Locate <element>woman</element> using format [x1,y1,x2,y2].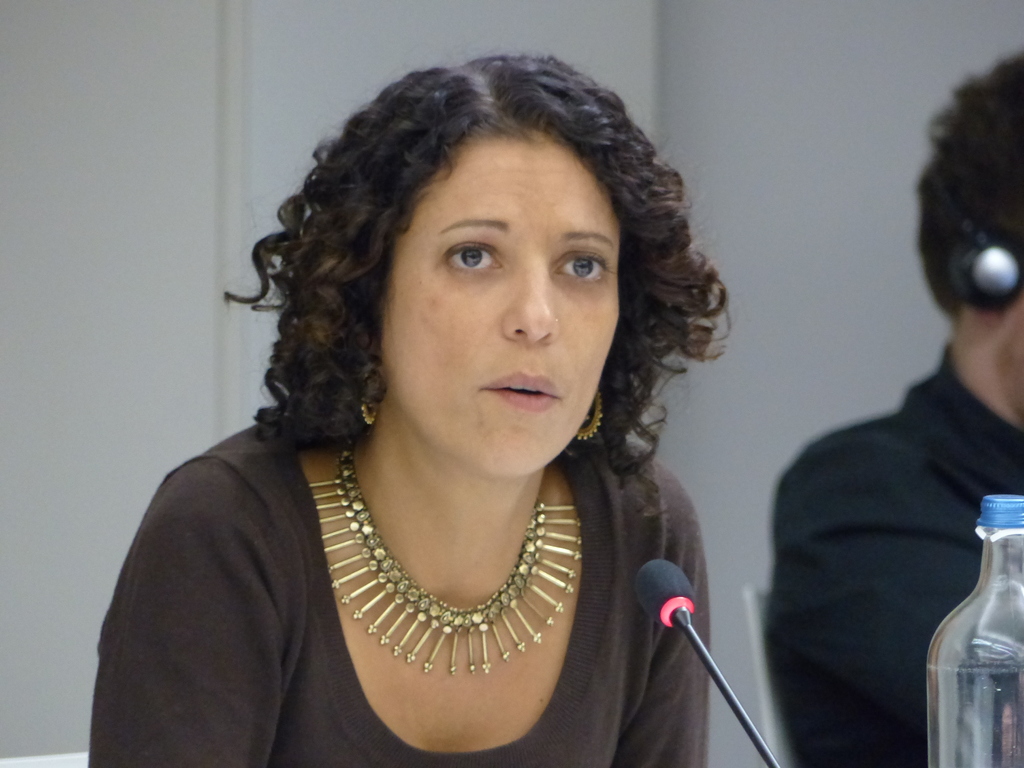
[77,51,756,767].
